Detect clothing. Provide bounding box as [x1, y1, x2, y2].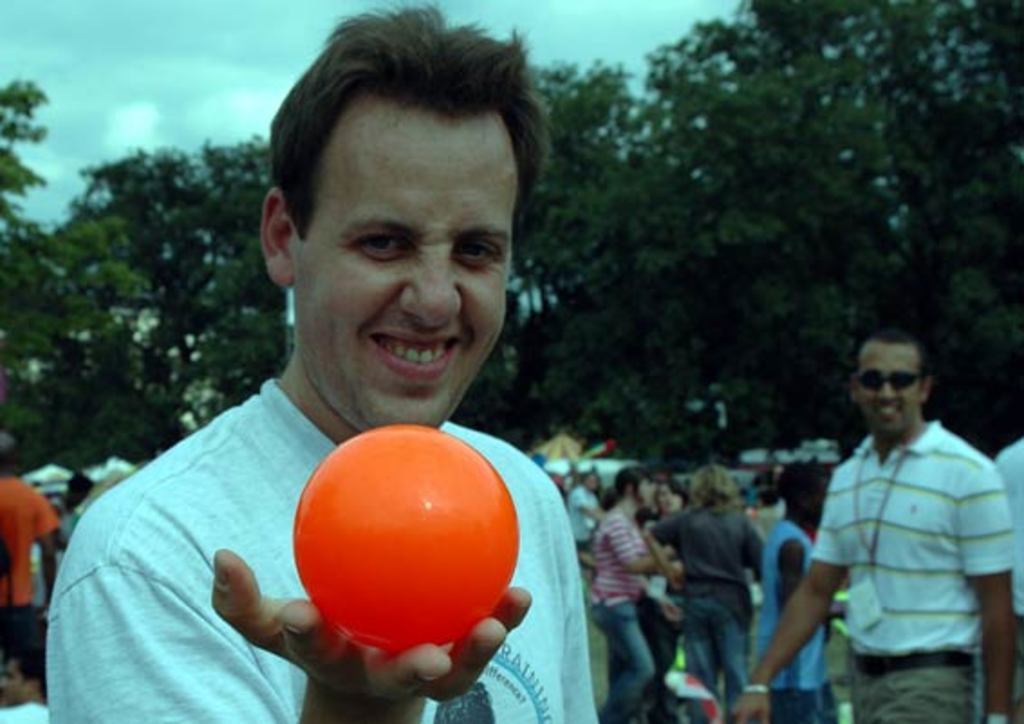
[0, 695, 47, 722].
